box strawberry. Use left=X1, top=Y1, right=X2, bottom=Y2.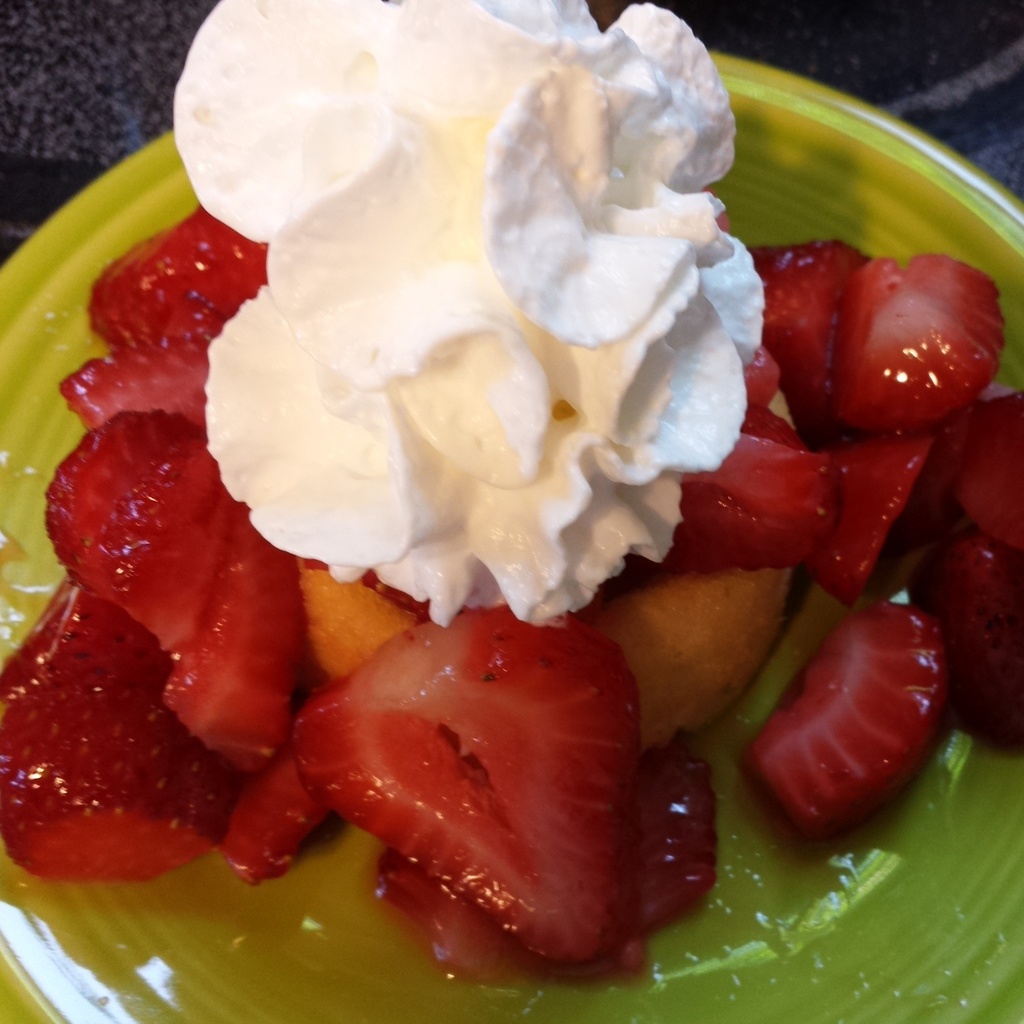
left=69, top=211, right=269, bottom=442.
